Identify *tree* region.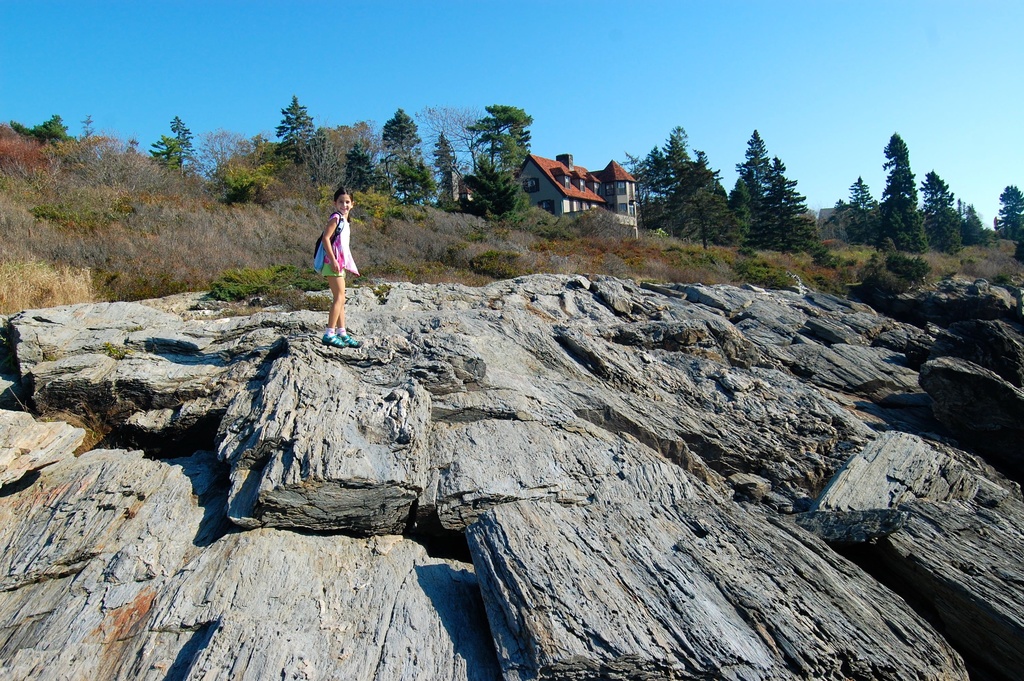
Region: Rect(765, 156, 818, 246).
